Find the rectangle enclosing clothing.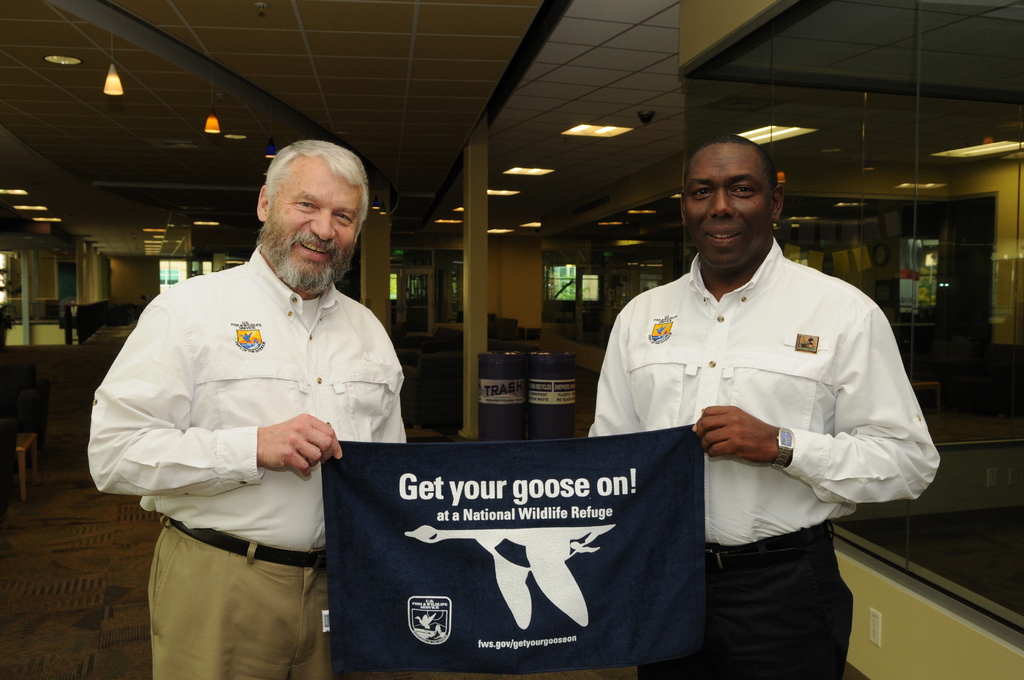
[x1=89, y1=257, x2=406, y2=679].
